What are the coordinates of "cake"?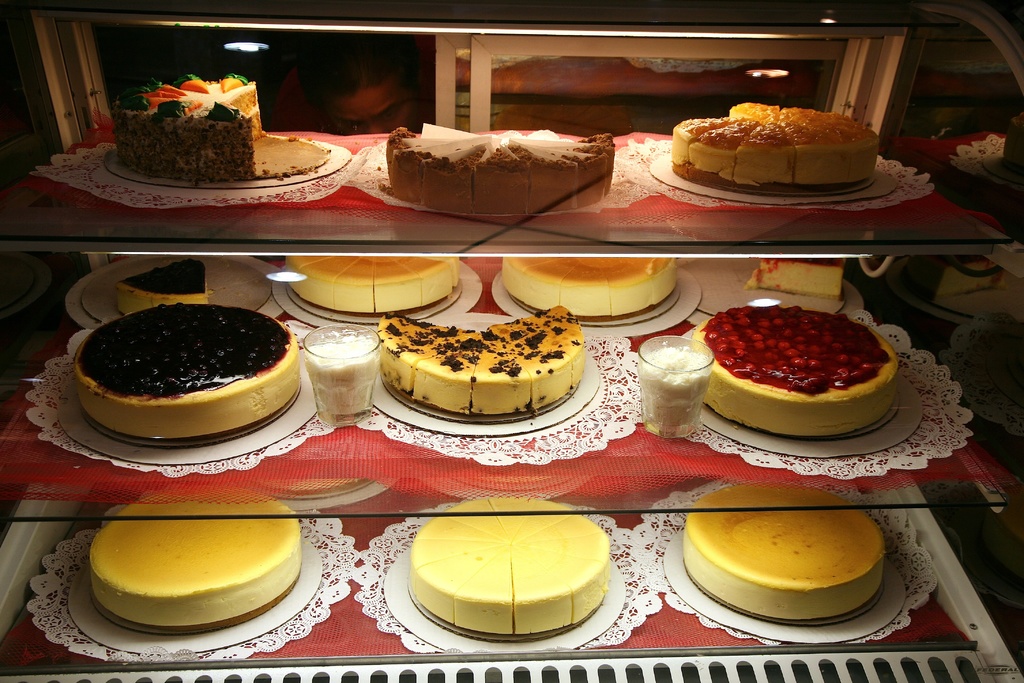
[283,254,464,317].
